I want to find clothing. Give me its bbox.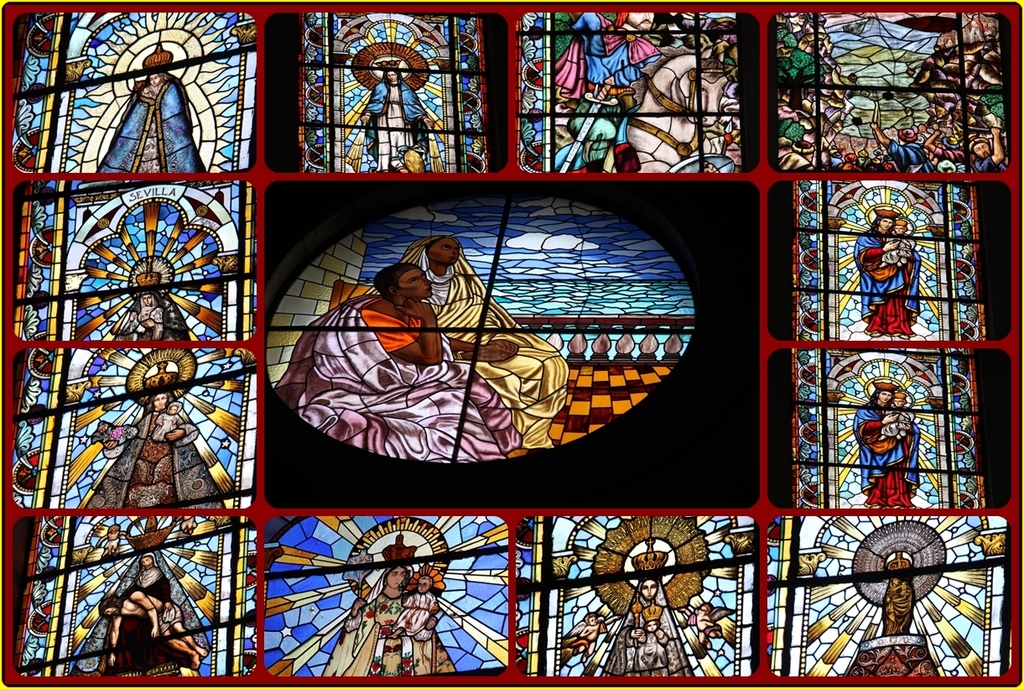
select_region(631, 632, 667, 672).
